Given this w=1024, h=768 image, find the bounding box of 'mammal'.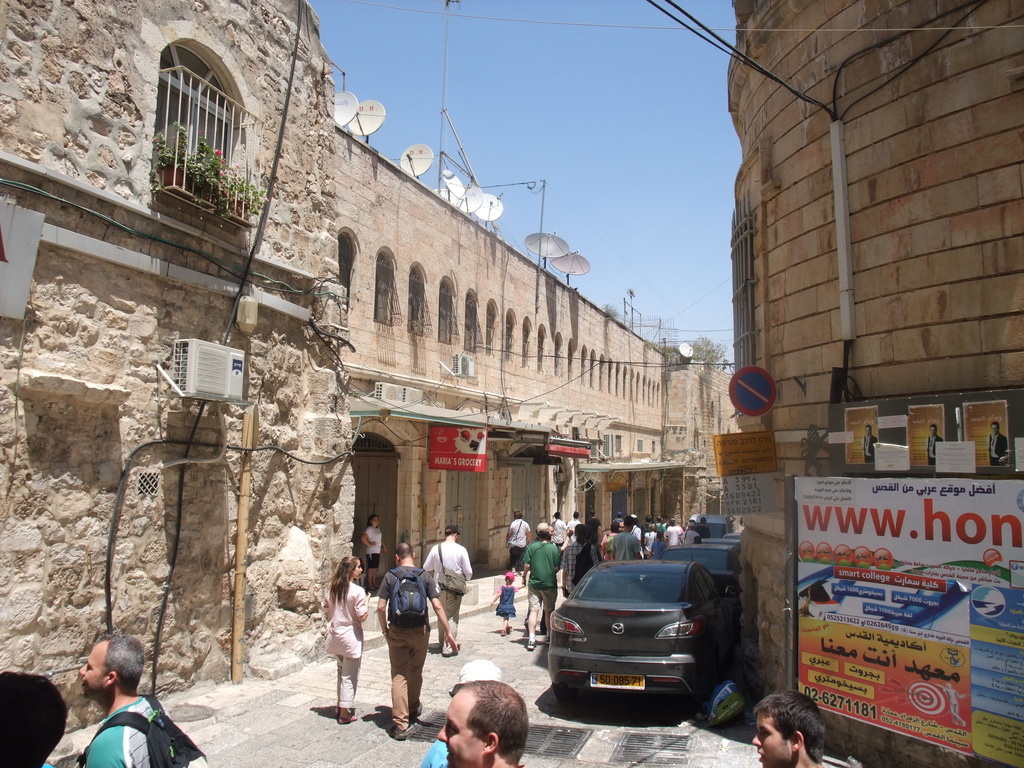
pyautogui.locateOnScreen(378, 538, 455, 741).
